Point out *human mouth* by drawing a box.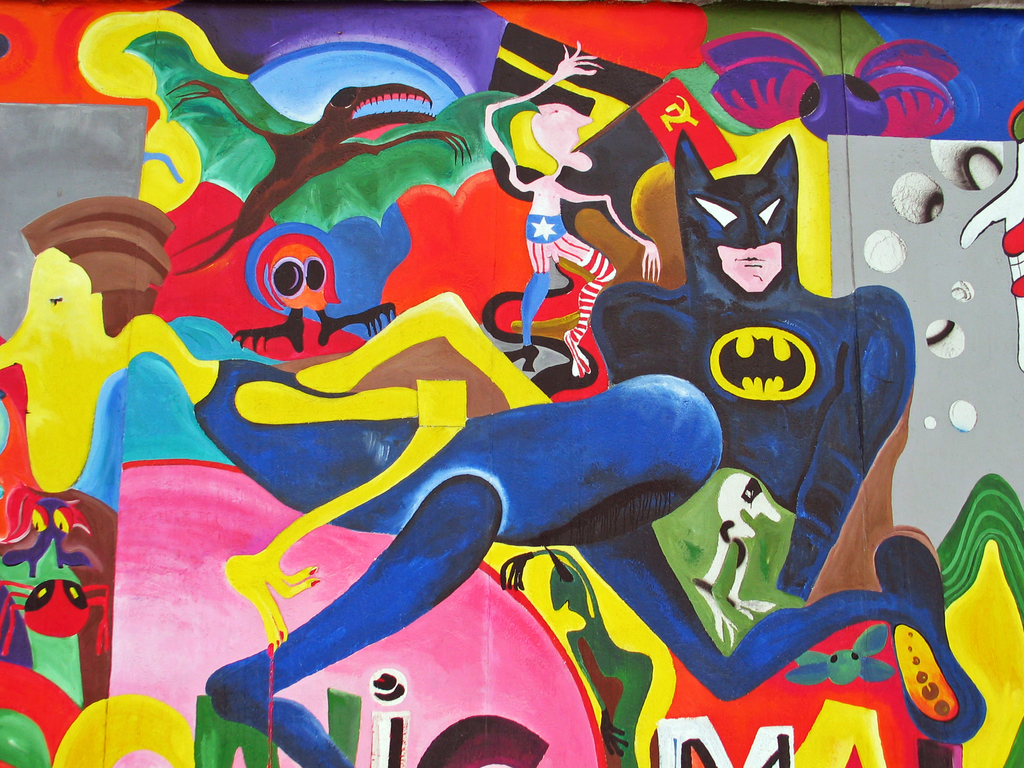
x1=735 y1=254 x2=767 y2=269.
